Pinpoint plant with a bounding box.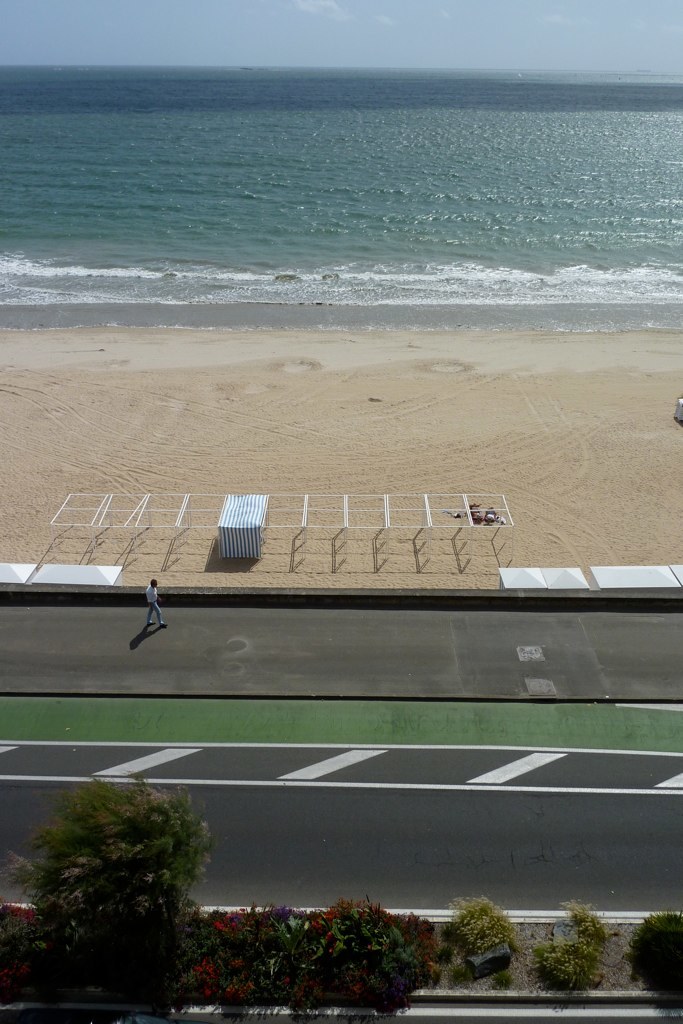
{"x1": 628, "y1": 905, "x2": 682, "y2": 997}.
